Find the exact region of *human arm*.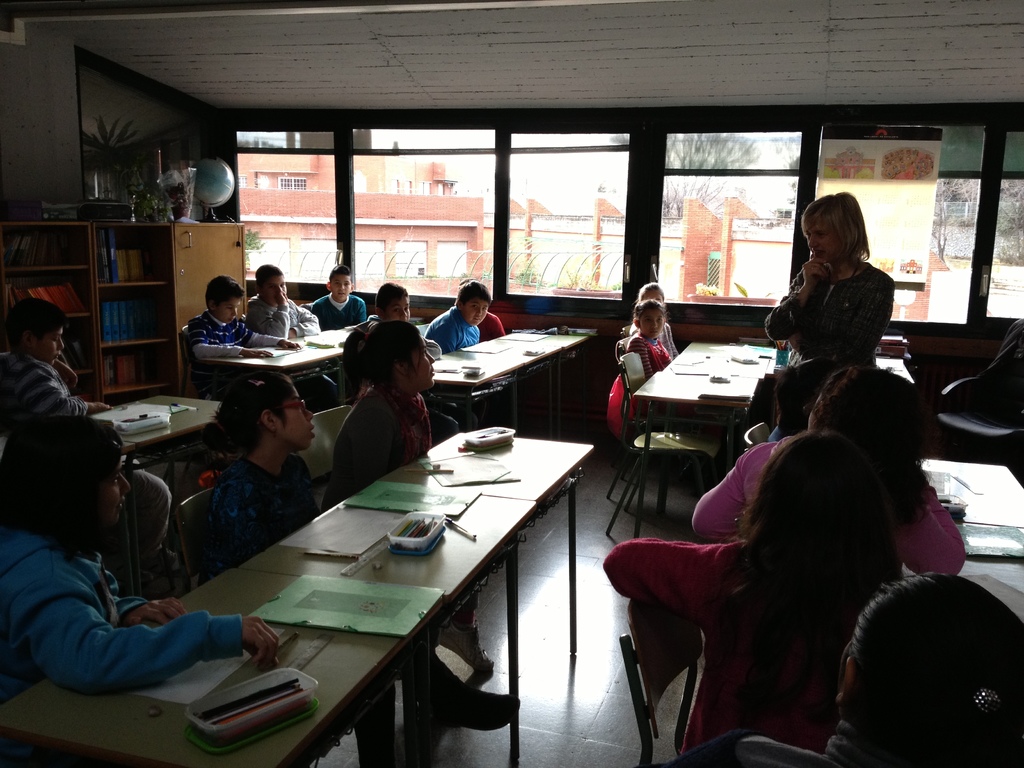
Exact region: {"x1": 685, "y1": 441, "x2": 781, "y2": 535}.
